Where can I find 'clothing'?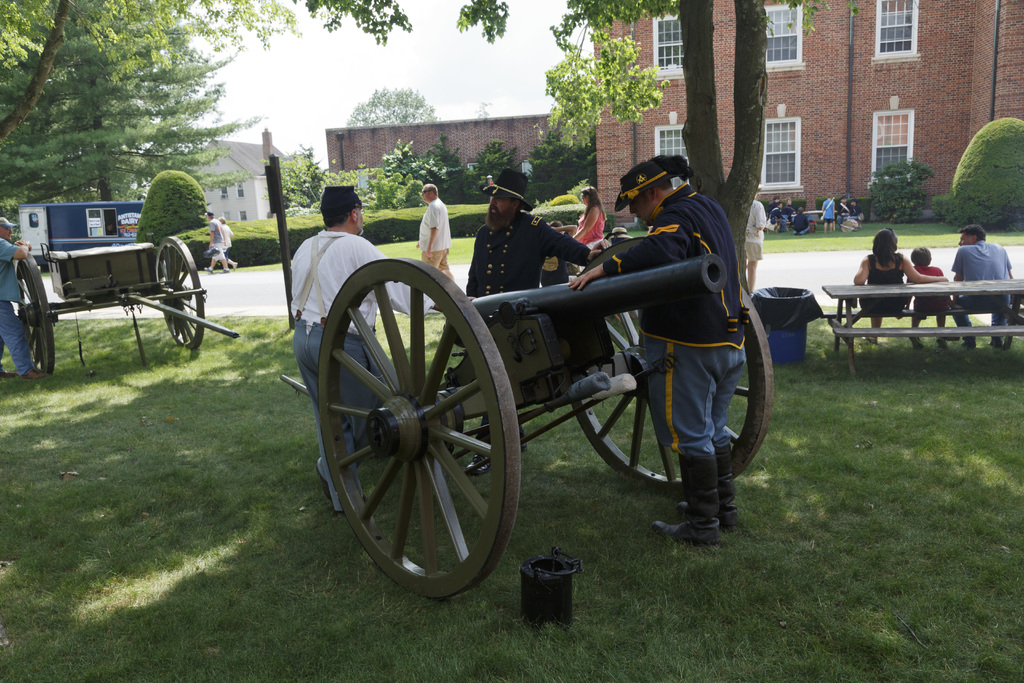
You can find it at crop(776, 204, 794, 227).
